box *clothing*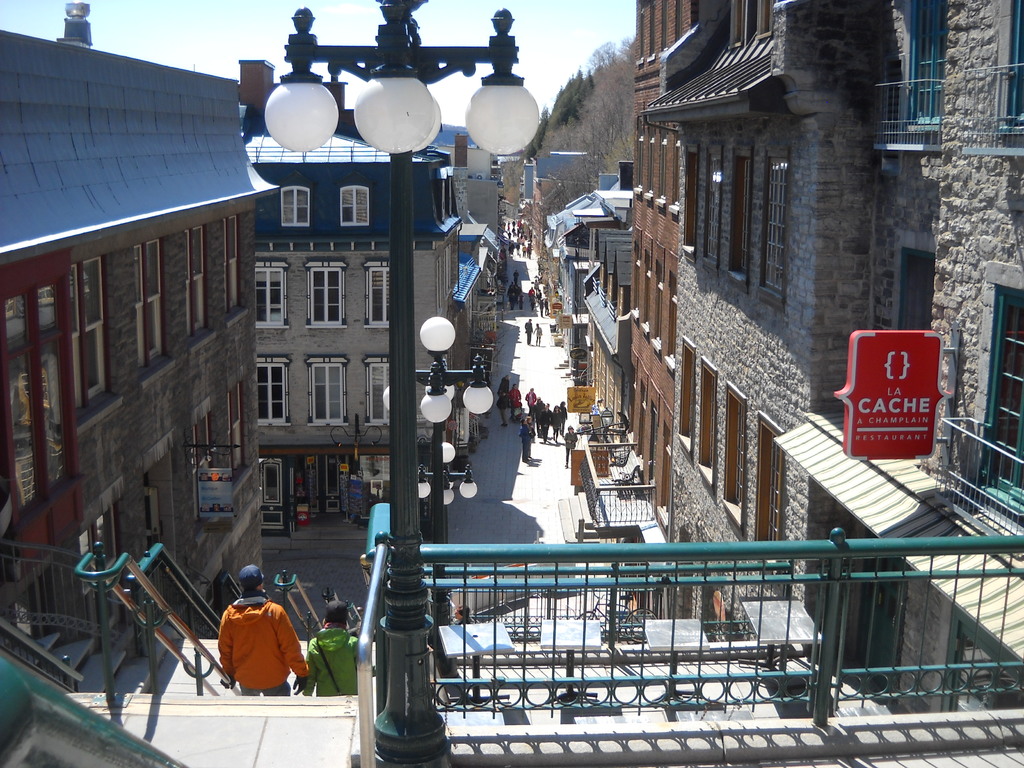
535,326,541,347
